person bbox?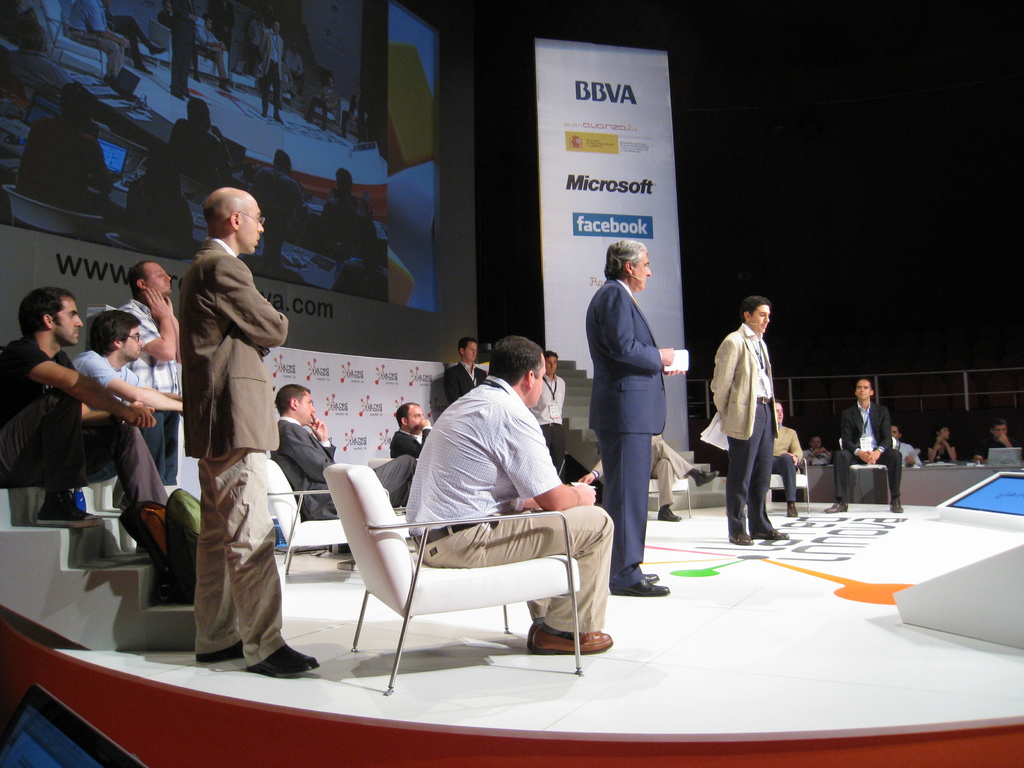
locate(403, 331, 613, 657)
